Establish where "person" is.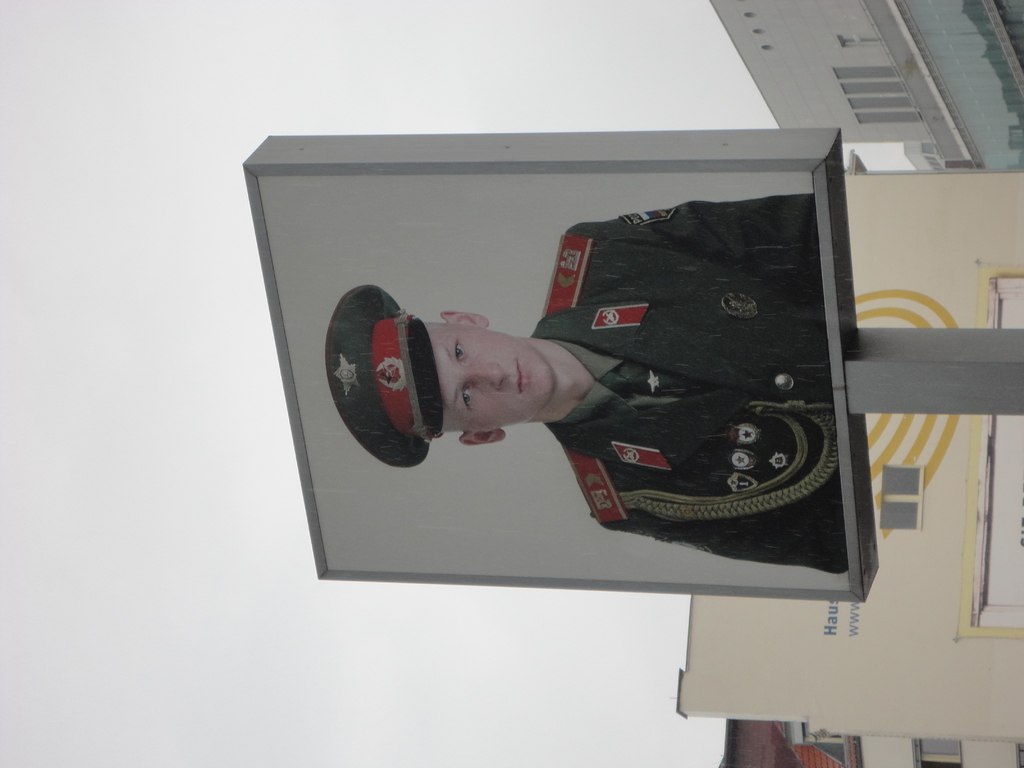
Established at 320:192:851:573.
